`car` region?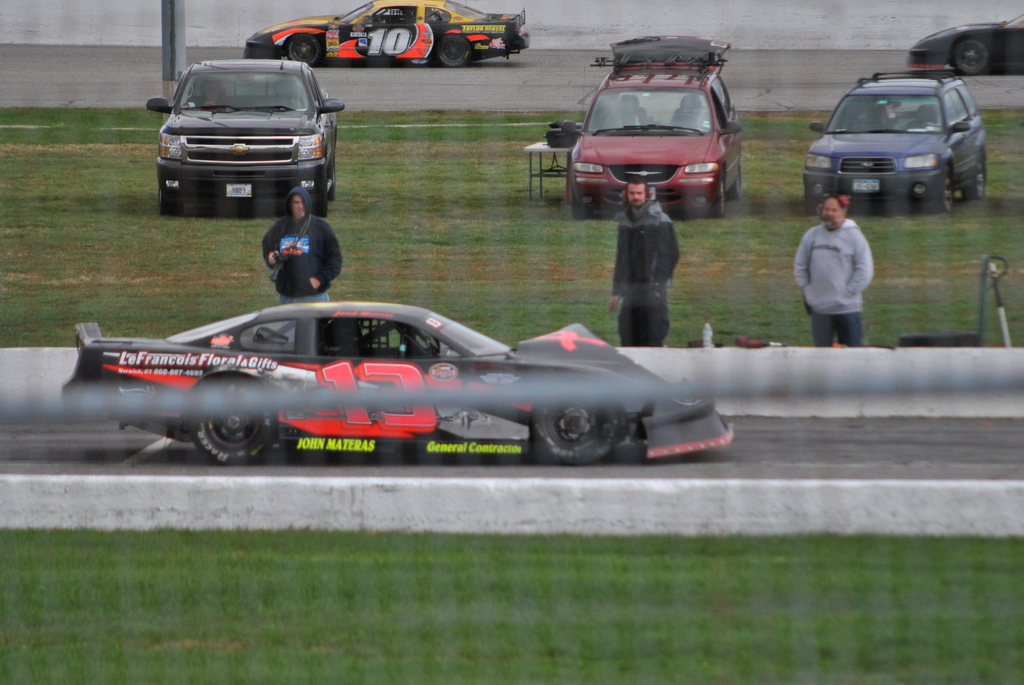
805,65,991,214
